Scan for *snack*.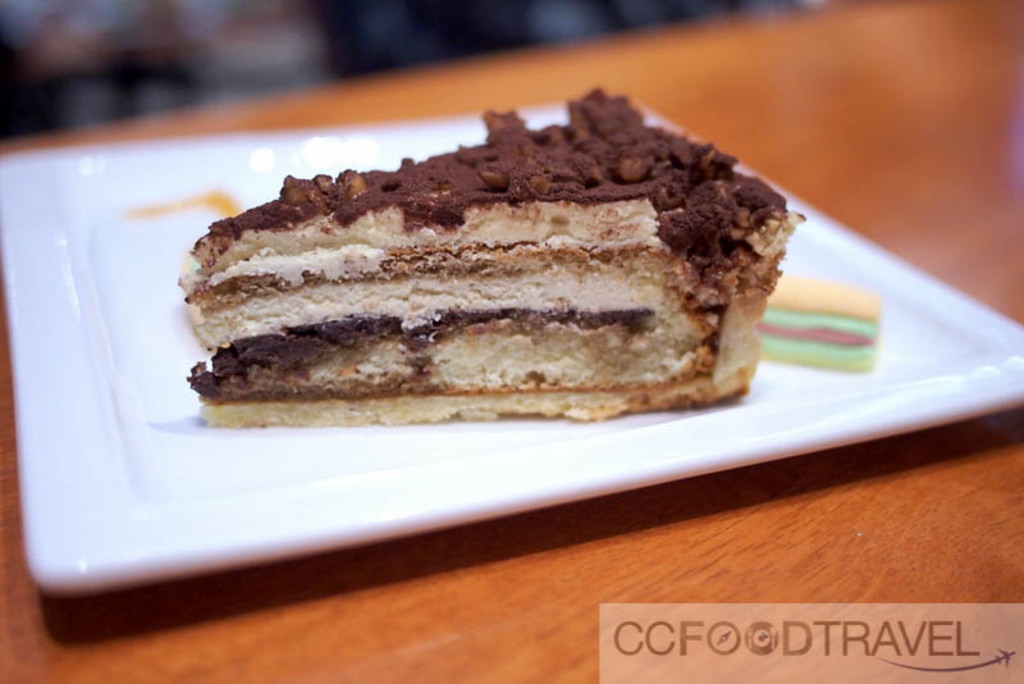
Scan result: select_region(141, 94, 812, 419).
